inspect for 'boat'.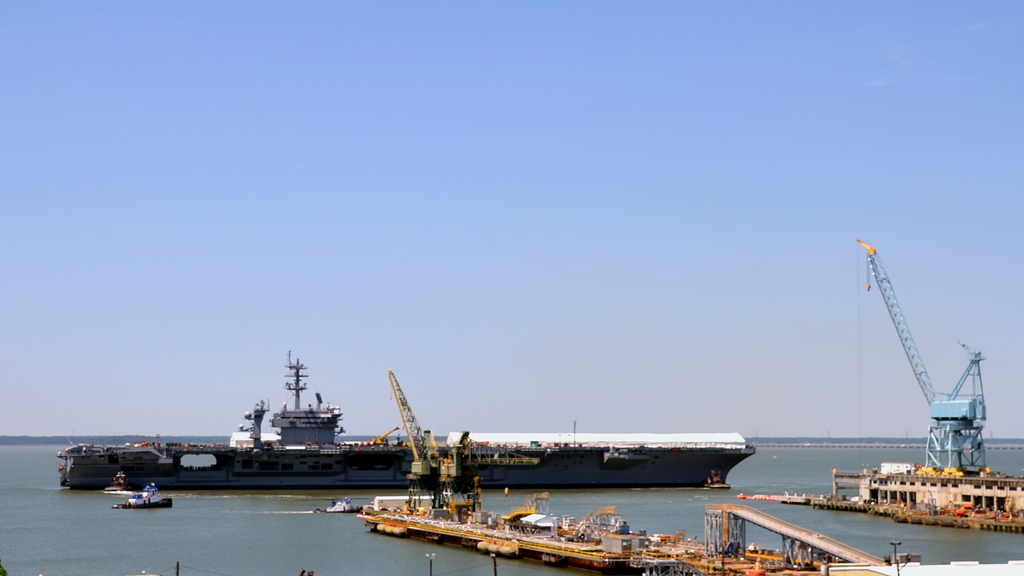
Inspection: 319, 492, 362, 521.
